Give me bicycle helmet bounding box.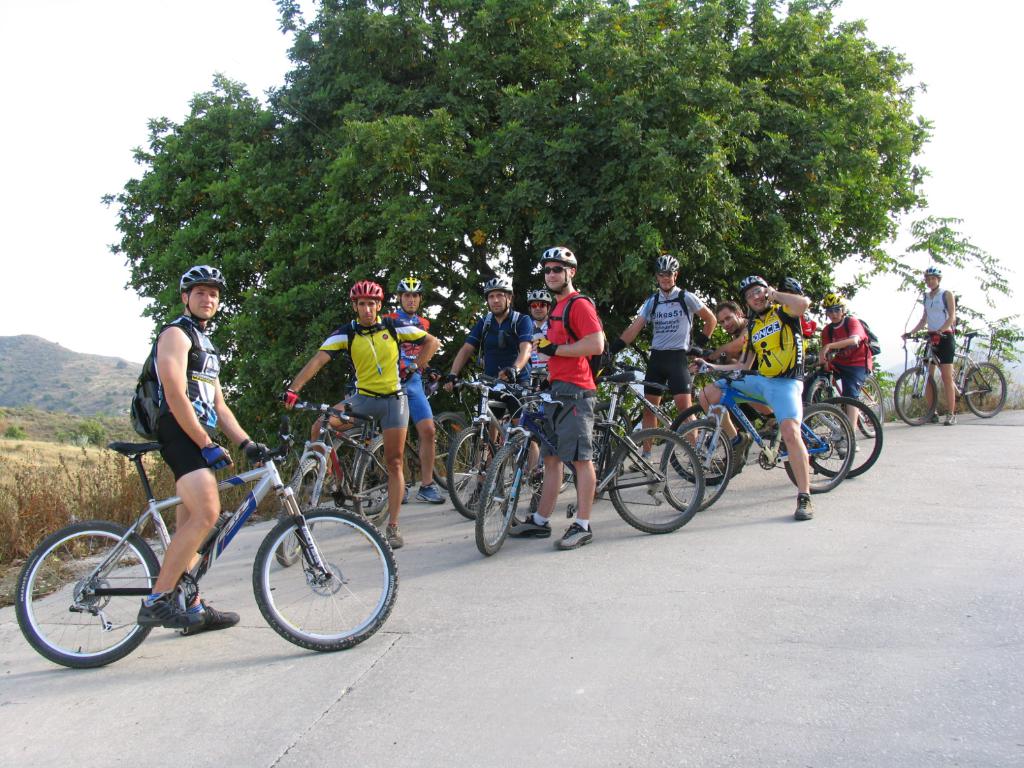
bbox=[486, 277, 509, 291].
